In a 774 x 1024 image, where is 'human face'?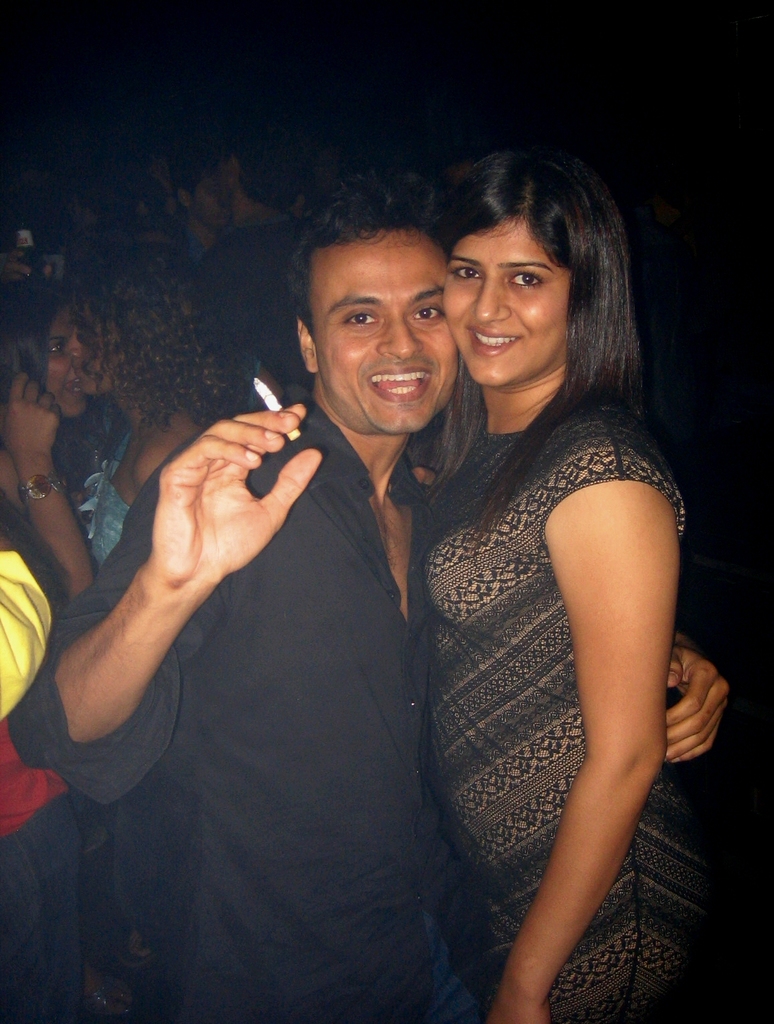
bbox(48, 308, 88, 420).
